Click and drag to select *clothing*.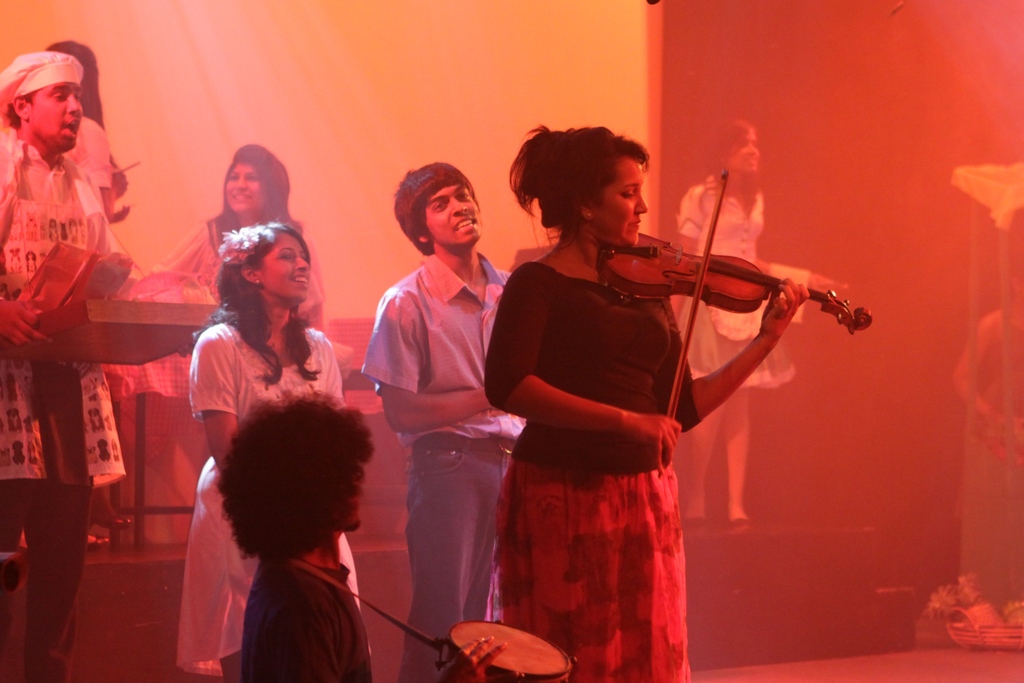
Selection: <box>676,168,797,379</box>.
